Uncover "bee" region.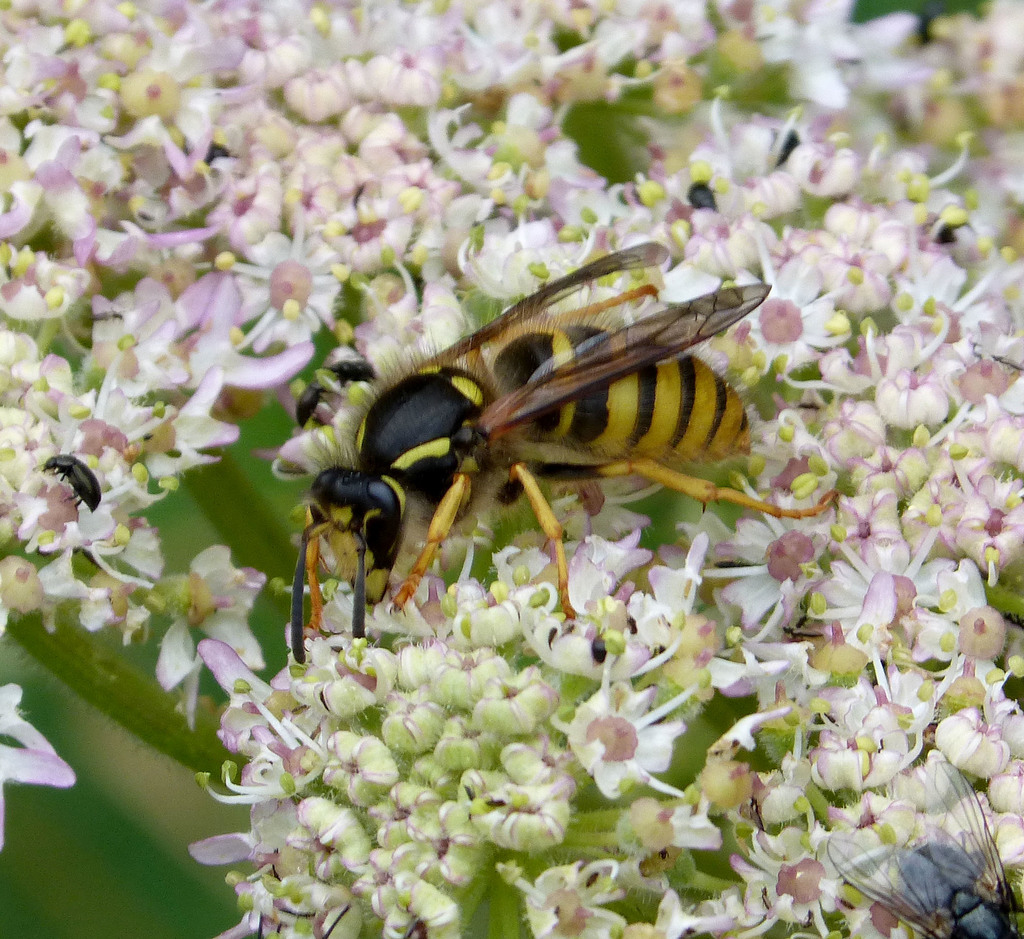
Uncovered: bbox=[274, 260, 786, 682].
